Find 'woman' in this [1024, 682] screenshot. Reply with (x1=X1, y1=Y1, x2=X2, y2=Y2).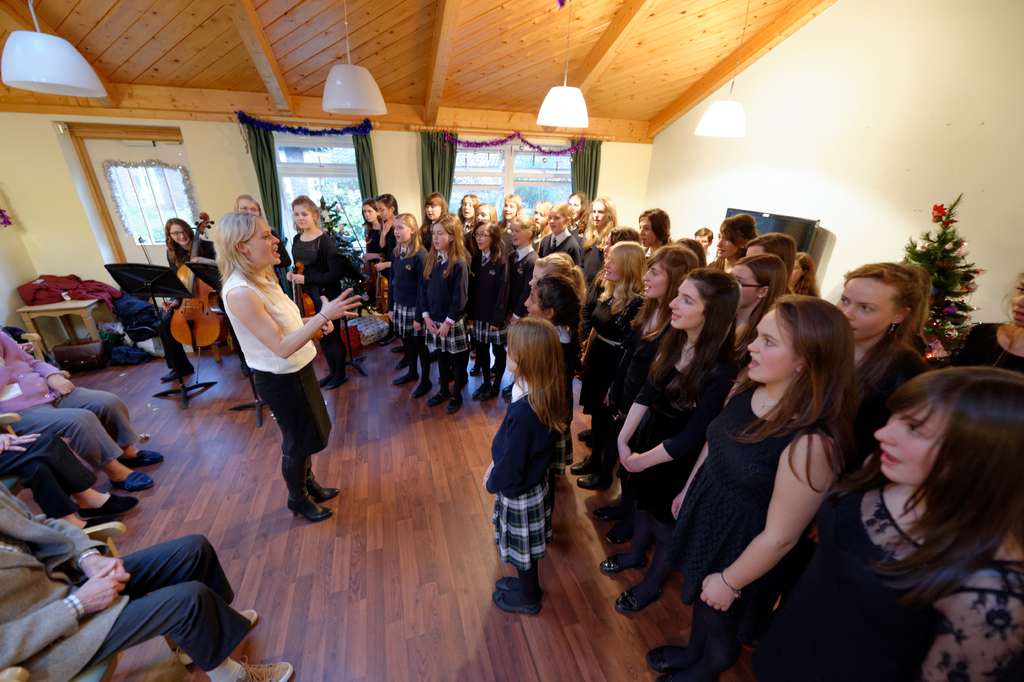
(x1=724, y1=253, x2=786, y2=401).
